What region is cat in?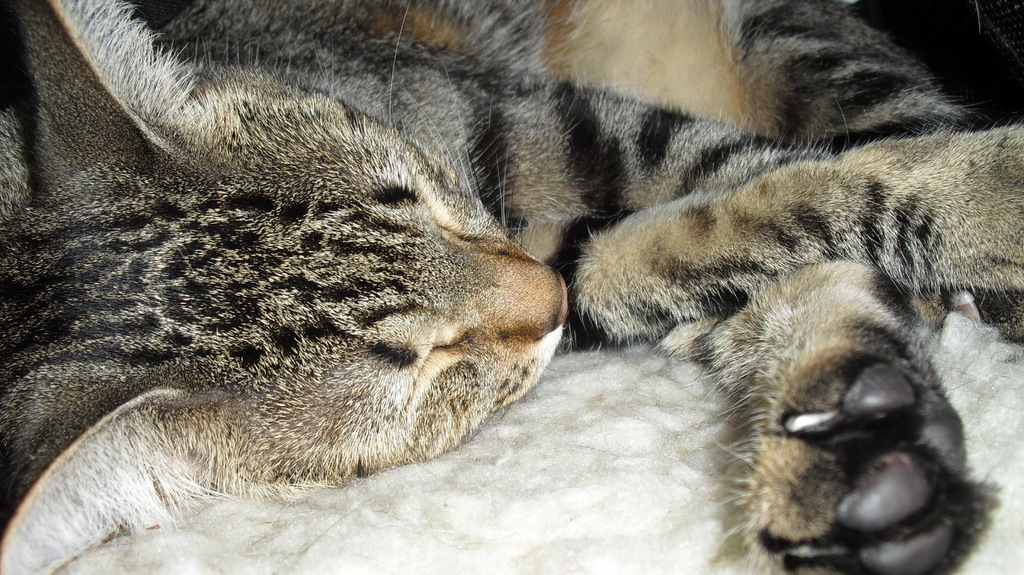
crop(0, 0, 1023, 574).
